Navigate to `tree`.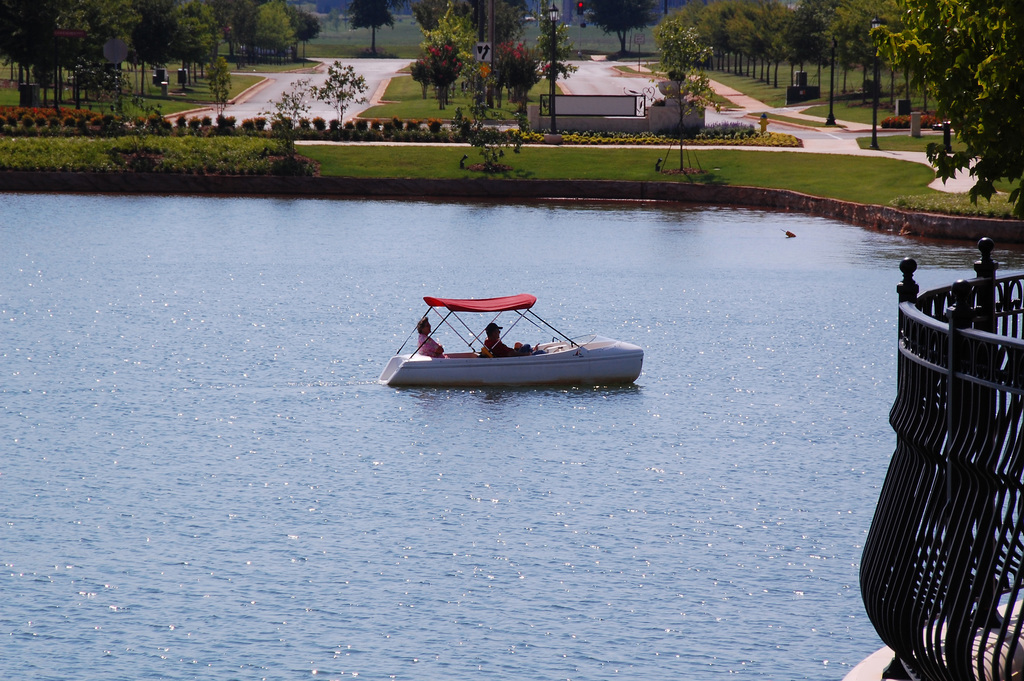
Navigation target: detection(259, 74, 321, 152).
